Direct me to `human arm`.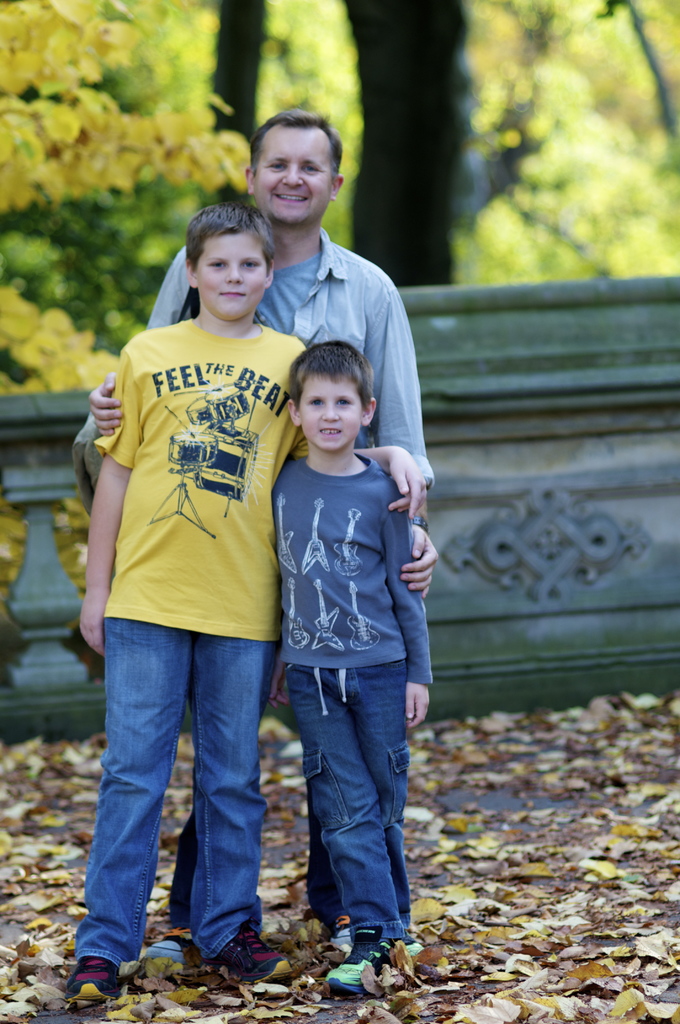
Direction: 78 354 144 660.
